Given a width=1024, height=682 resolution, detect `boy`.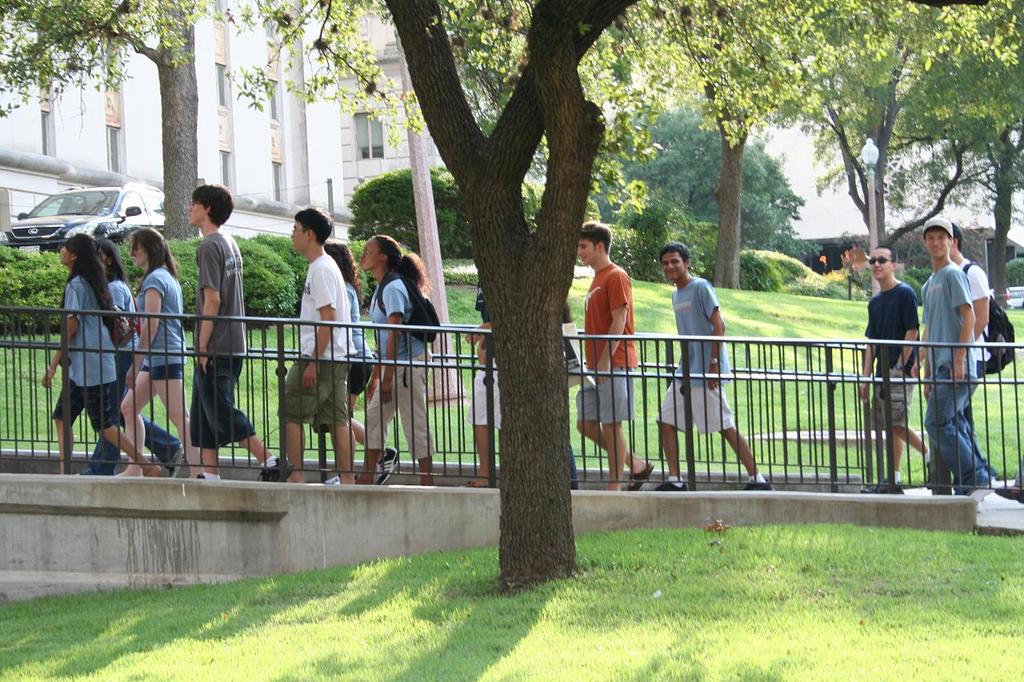
rect(908, 213, 993, 499).
